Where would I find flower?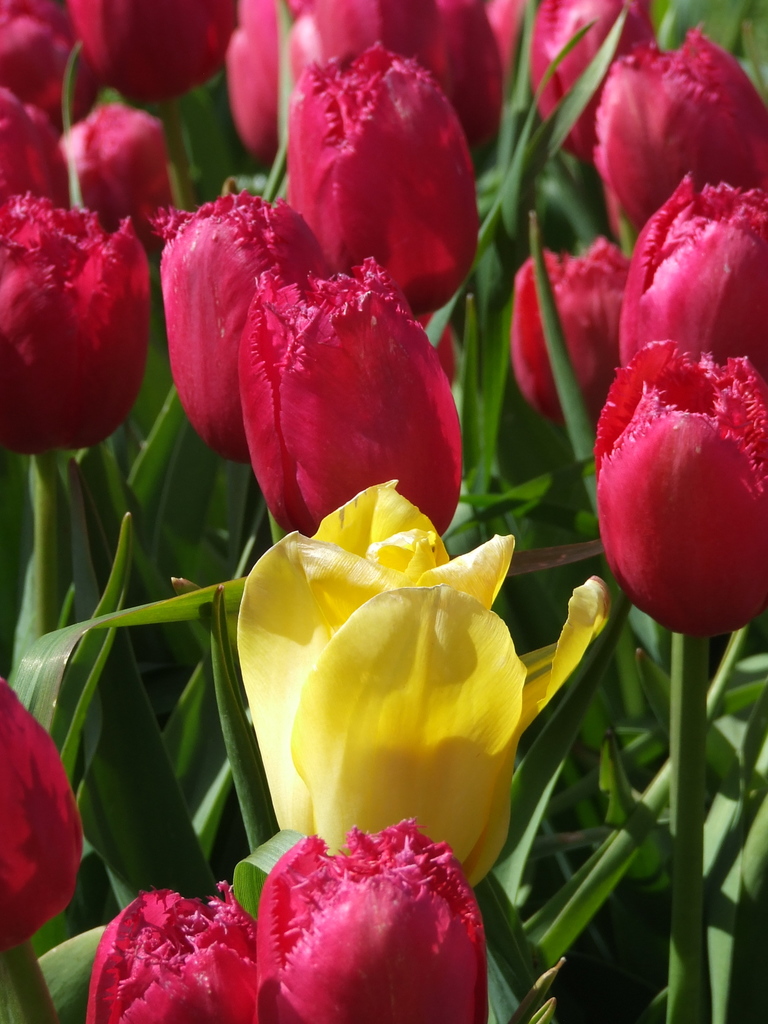
At {"x1": 584, "y1": 26, "x2": 767, "y2": 232}.
